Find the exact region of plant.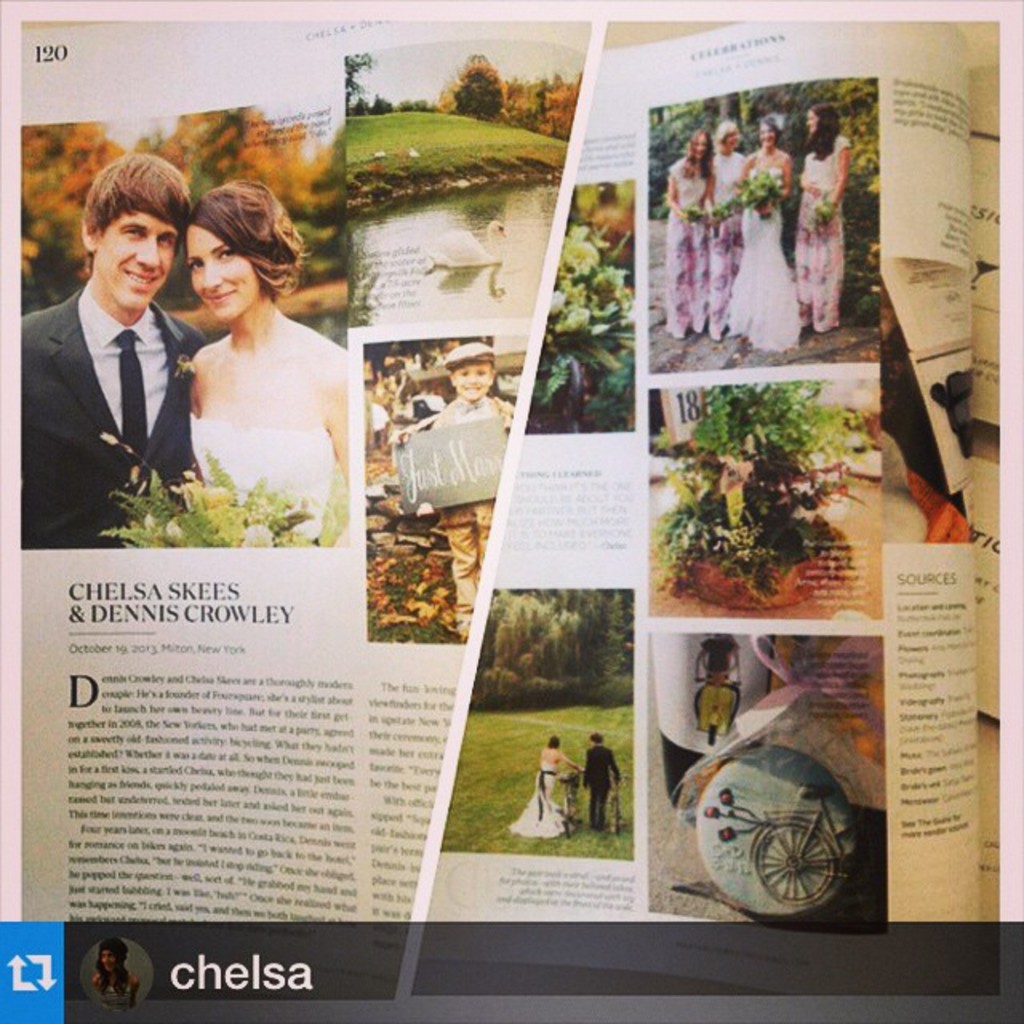
Exact region: {"left": 805, "top": 189, "right": 822, "bottom": 227}.
